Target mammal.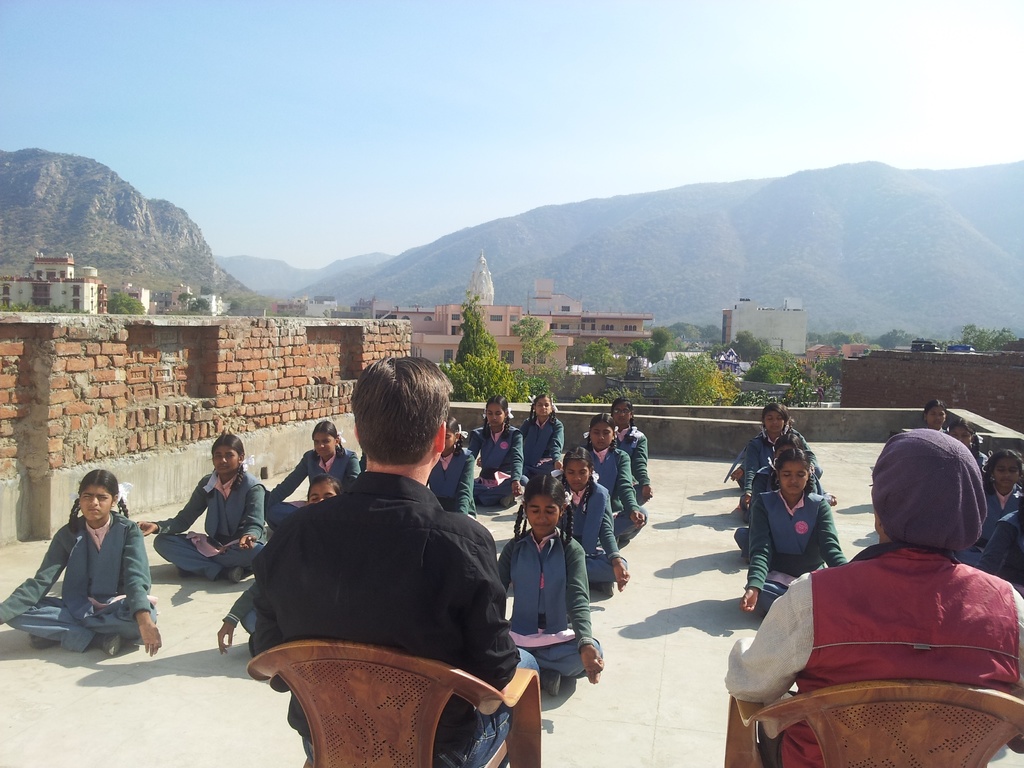
Target region: 28, 479, 139, 664.
